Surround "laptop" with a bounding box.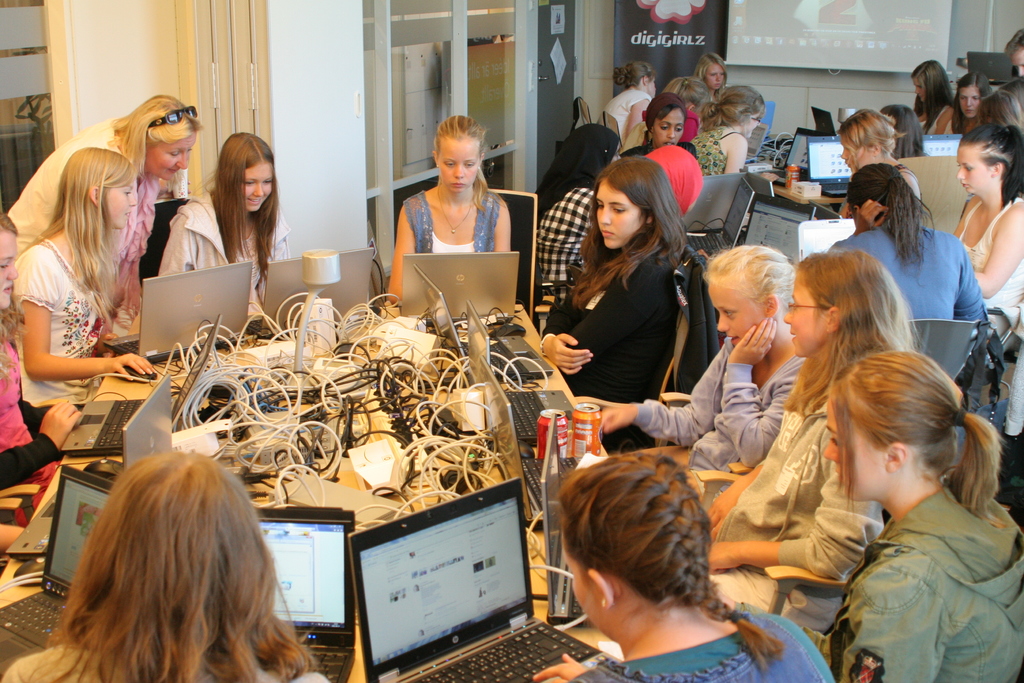
58, 311, 221, 457.
